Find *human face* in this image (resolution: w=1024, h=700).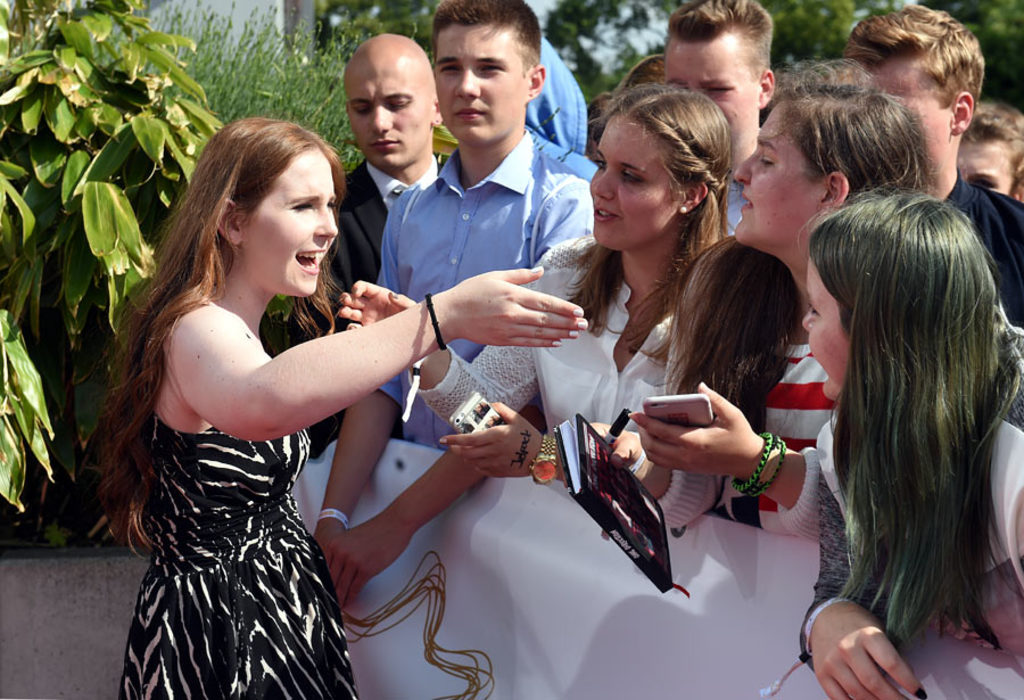
region(659, 34, 757, 151).
